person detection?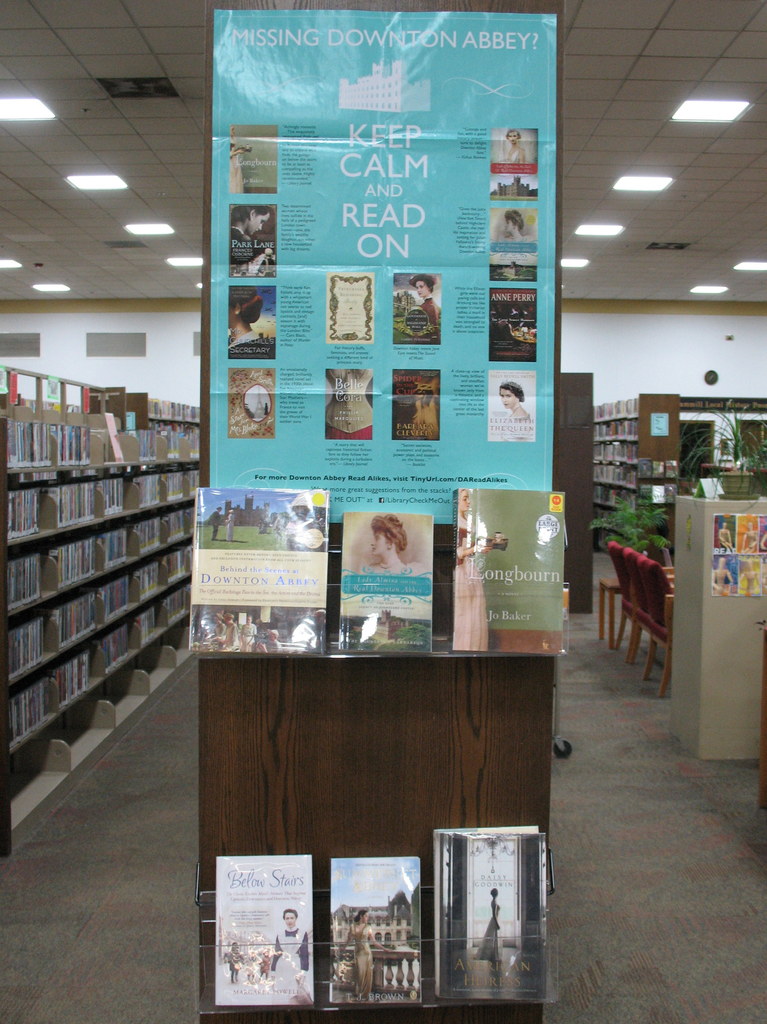
bbox=[219, 940, 241, 982]
